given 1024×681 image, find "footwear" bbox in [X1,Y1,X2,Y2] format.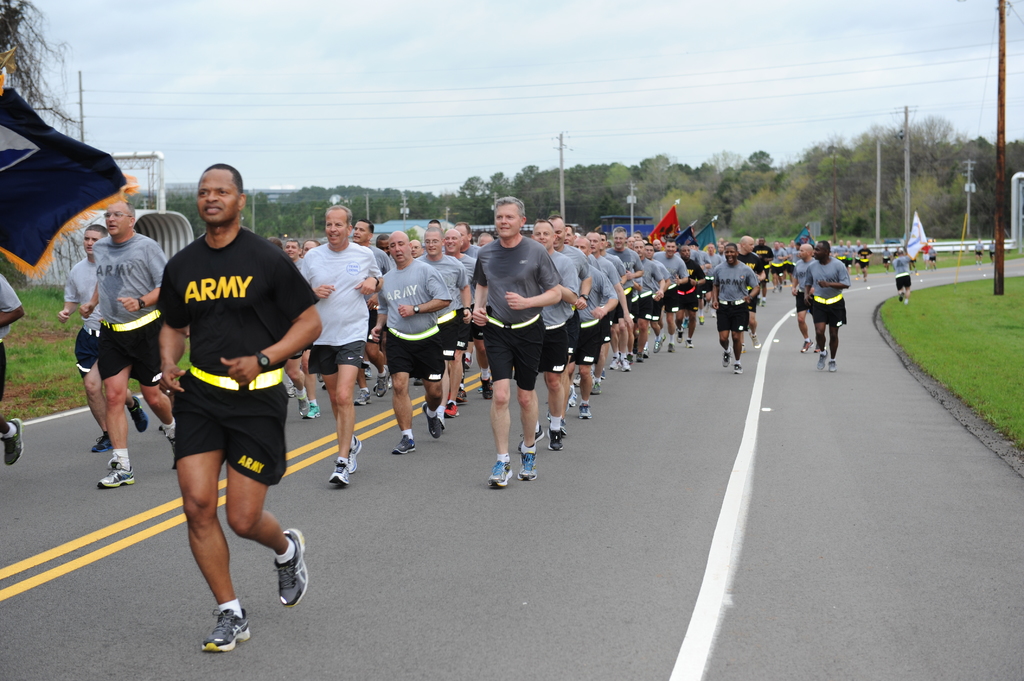
[516,443,540,479].
